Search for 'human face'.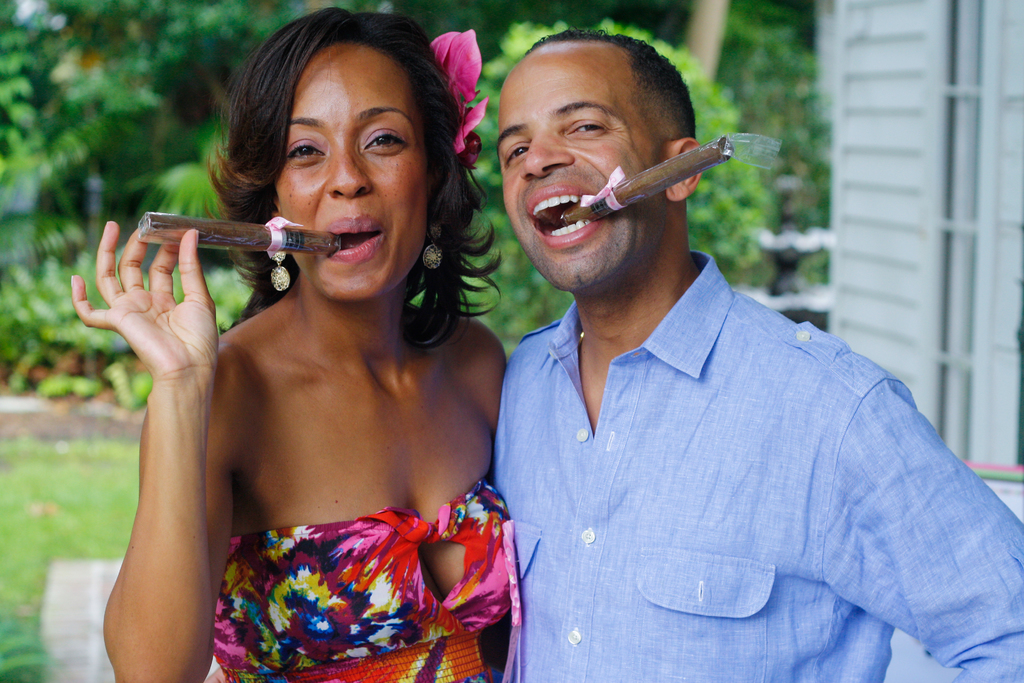
Found at [left=276, top=48, right=430, bottom=299].
